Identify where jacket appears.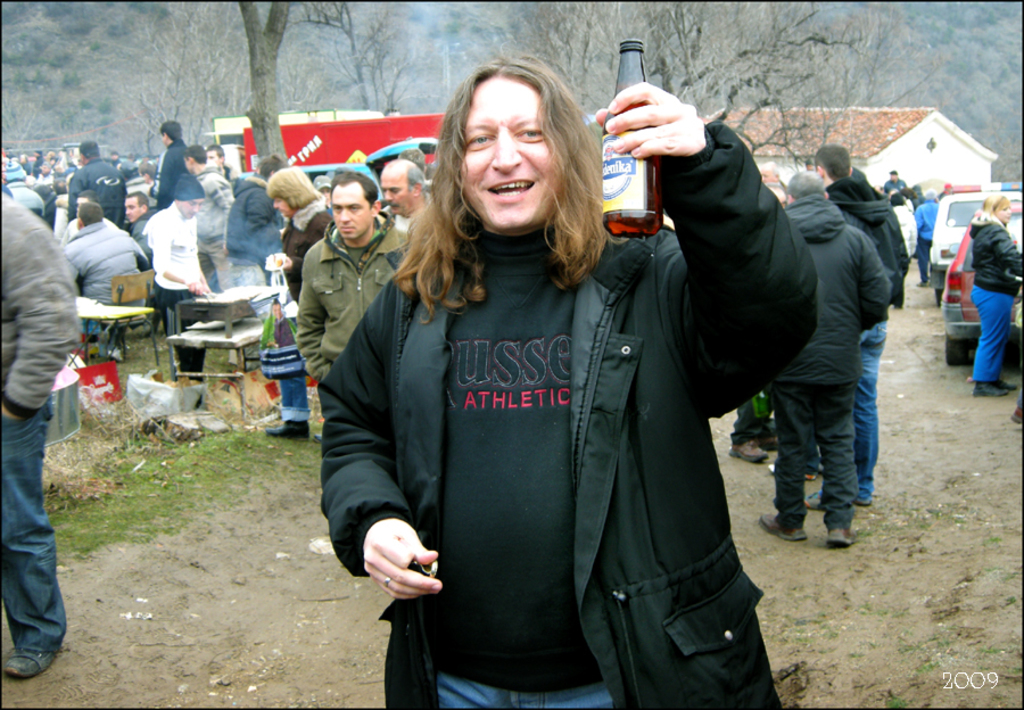
Appears at 320 118 824 709.
